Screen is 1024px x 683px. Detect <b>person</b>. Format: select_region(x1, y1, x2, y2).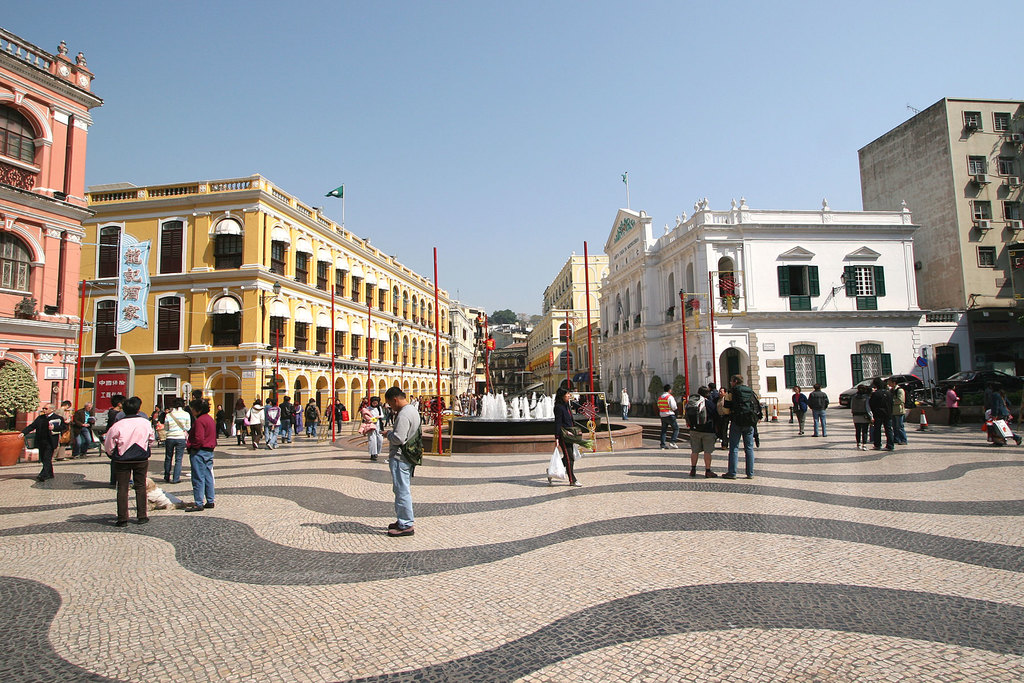
select_region(75, 402, 95, 452).
